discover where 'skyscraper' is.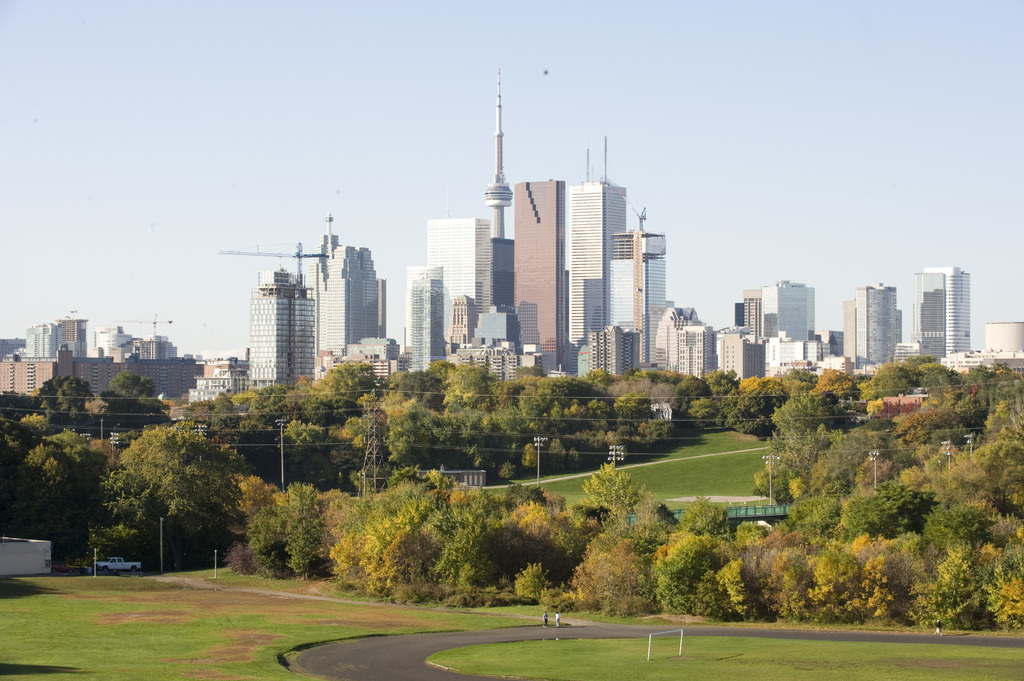
Discovered at 428/199/492/347.
